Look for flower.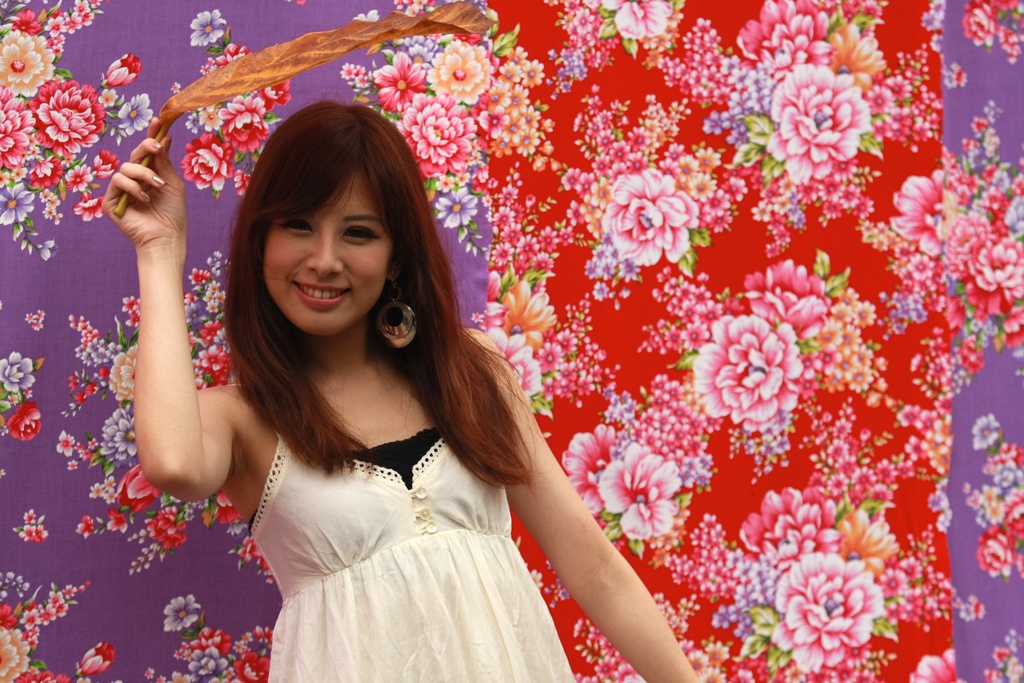
Found: bbox=(886, 567, 904, 595).
